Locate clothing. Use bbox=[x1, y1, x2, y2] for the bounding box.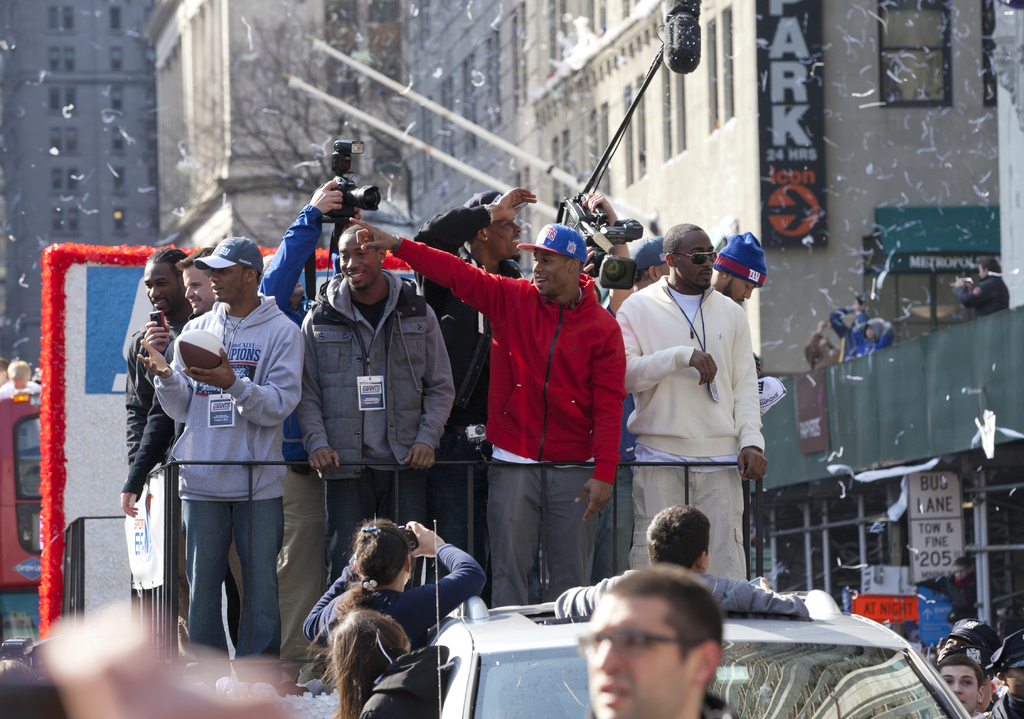
bbox=[116, 306, 182, 471].
